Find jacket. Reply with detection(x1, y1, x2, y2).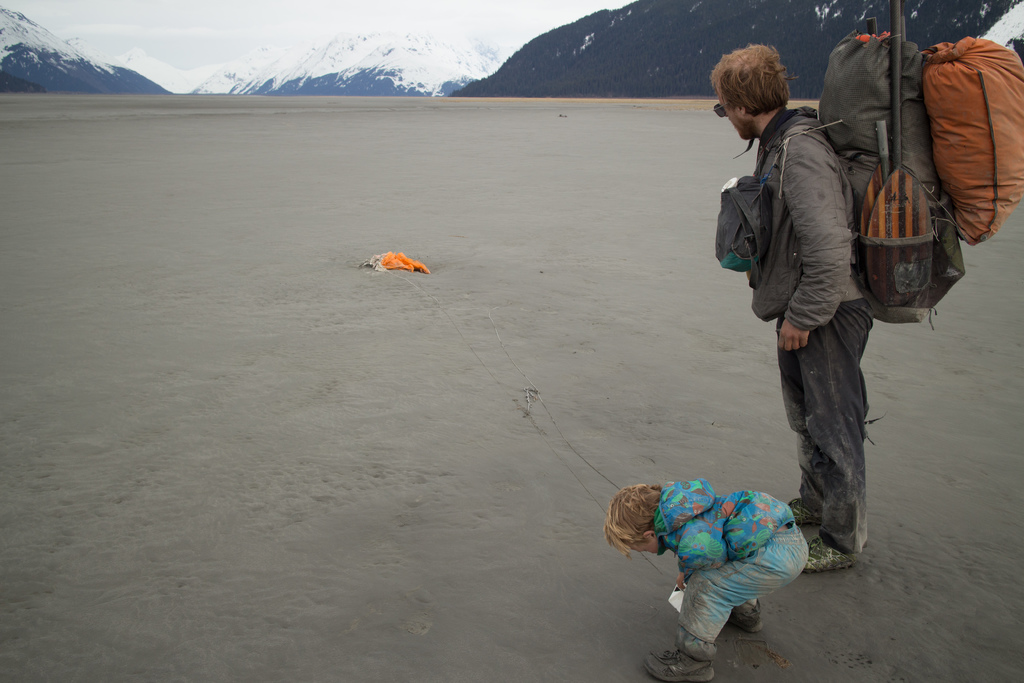
detection(655, 475, 797, 580).
